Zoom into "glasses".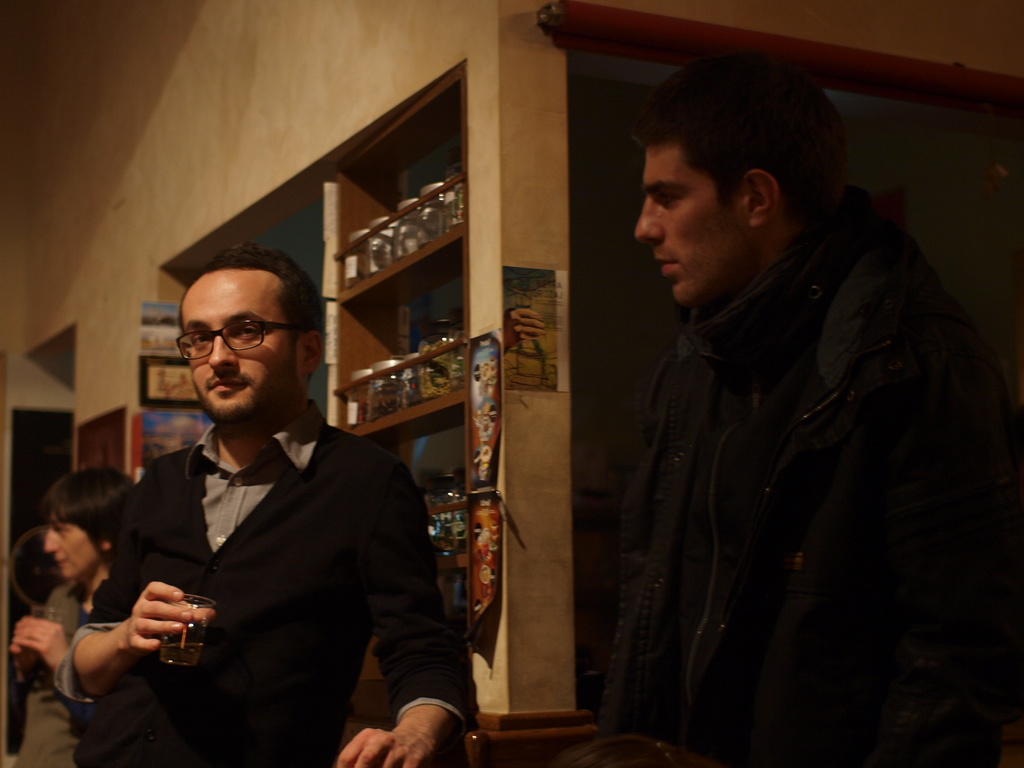
Zoom target: bbox(164, 317, 293, 371).
